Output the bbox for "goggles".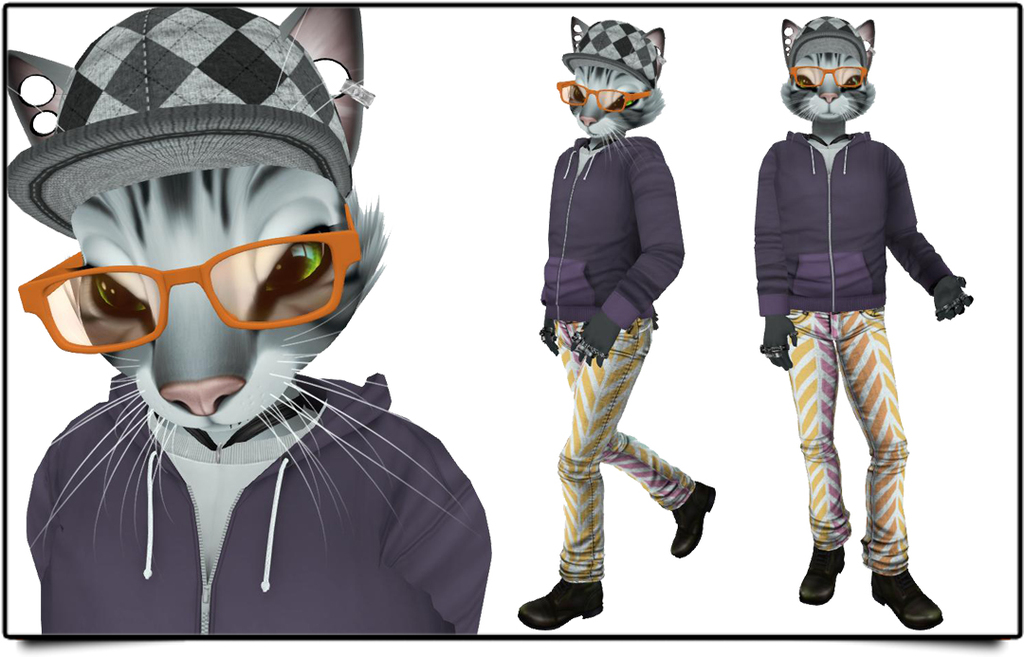
<box>556,77,652,113</box>.
